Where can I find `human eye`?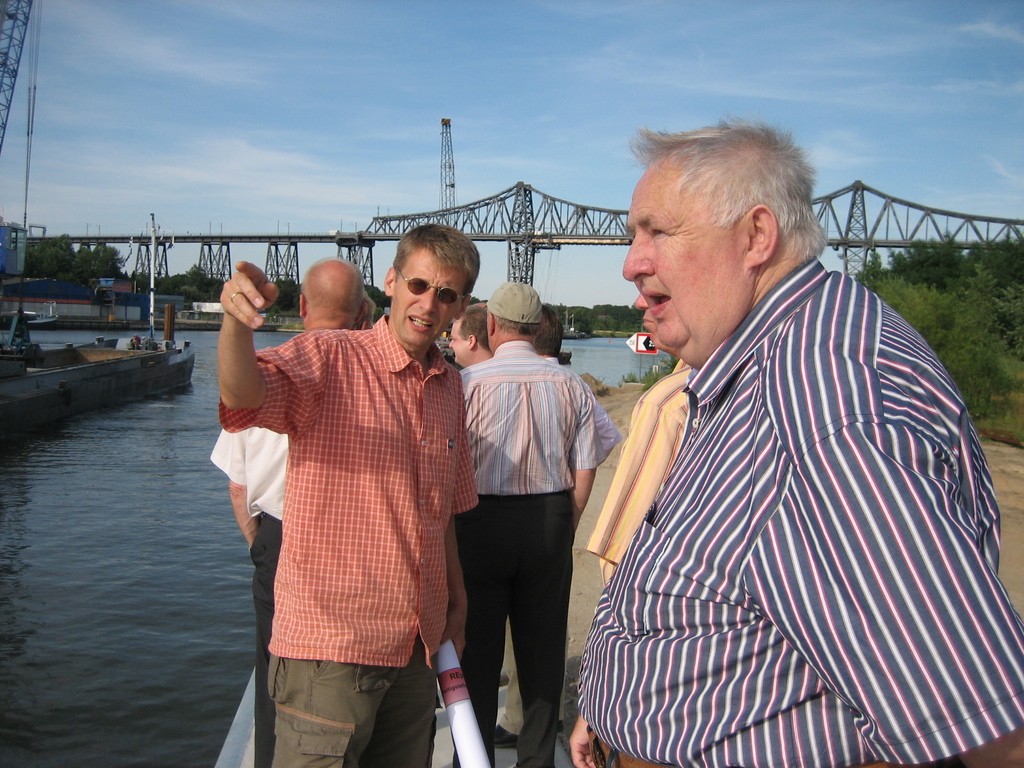
You can find it at 411/282/424/291.
